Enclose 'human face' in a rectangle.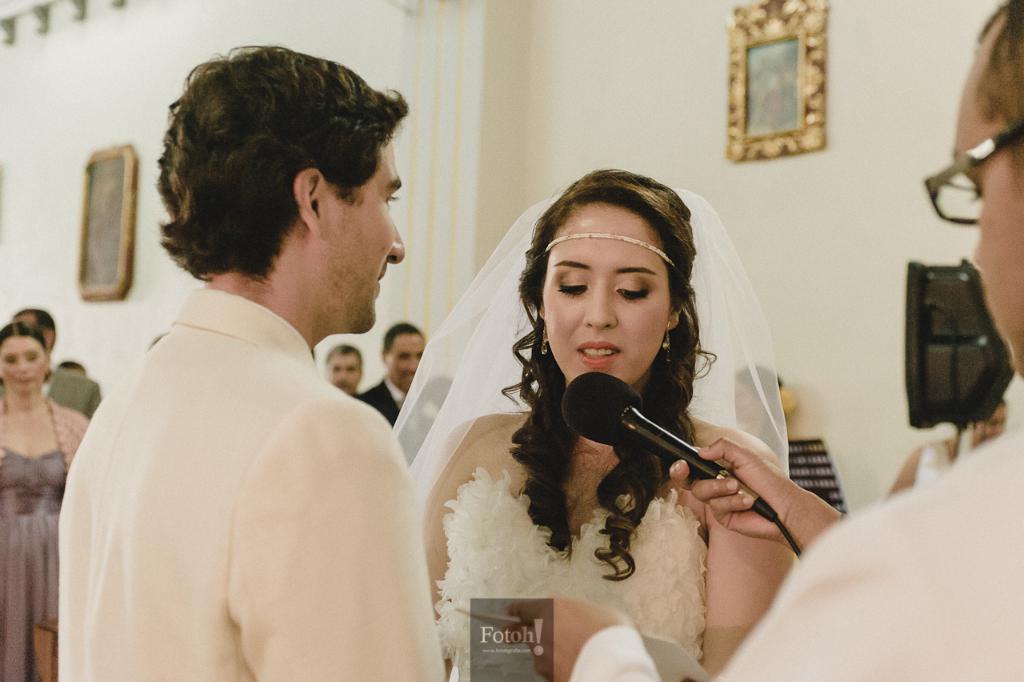
Rect(326, 349, 363, 399).
